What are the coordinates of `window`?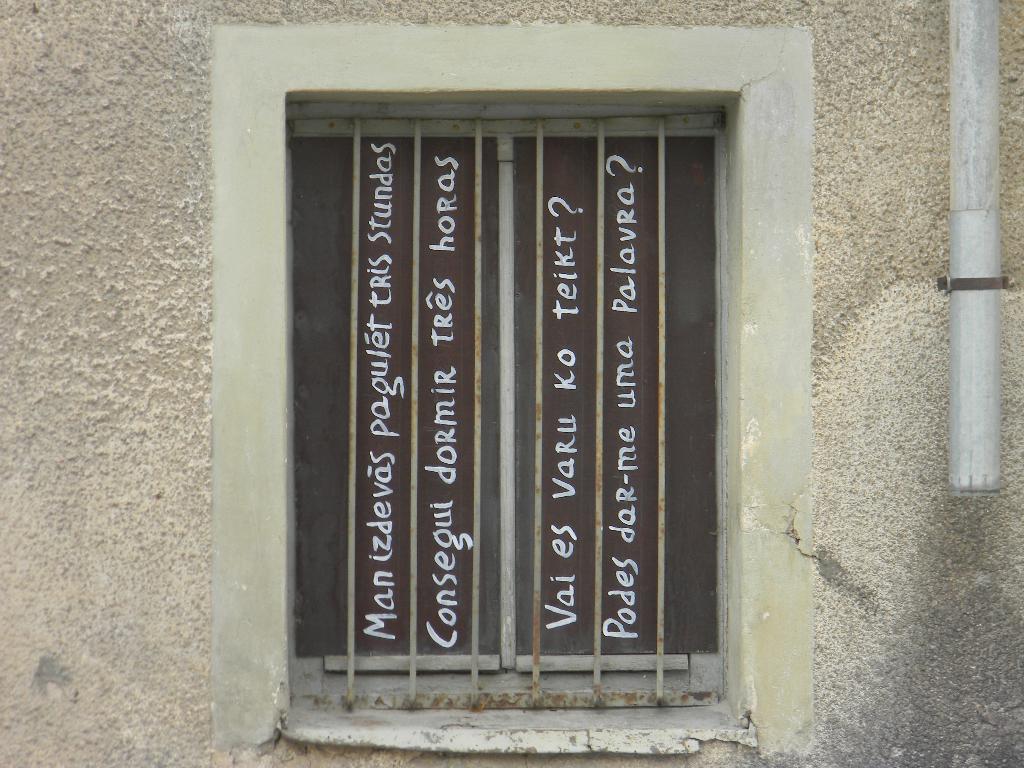
locate(221, 9, 756, 730).
